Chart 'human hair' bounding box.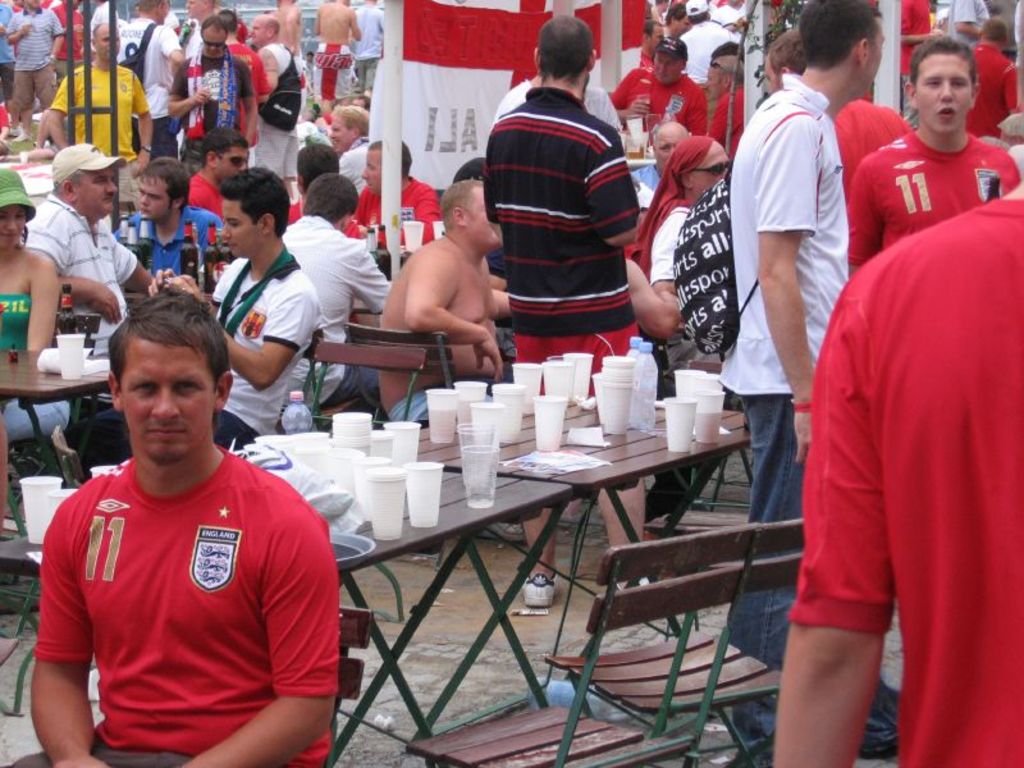
Charted: bbox(444, 180, 484, 230).
